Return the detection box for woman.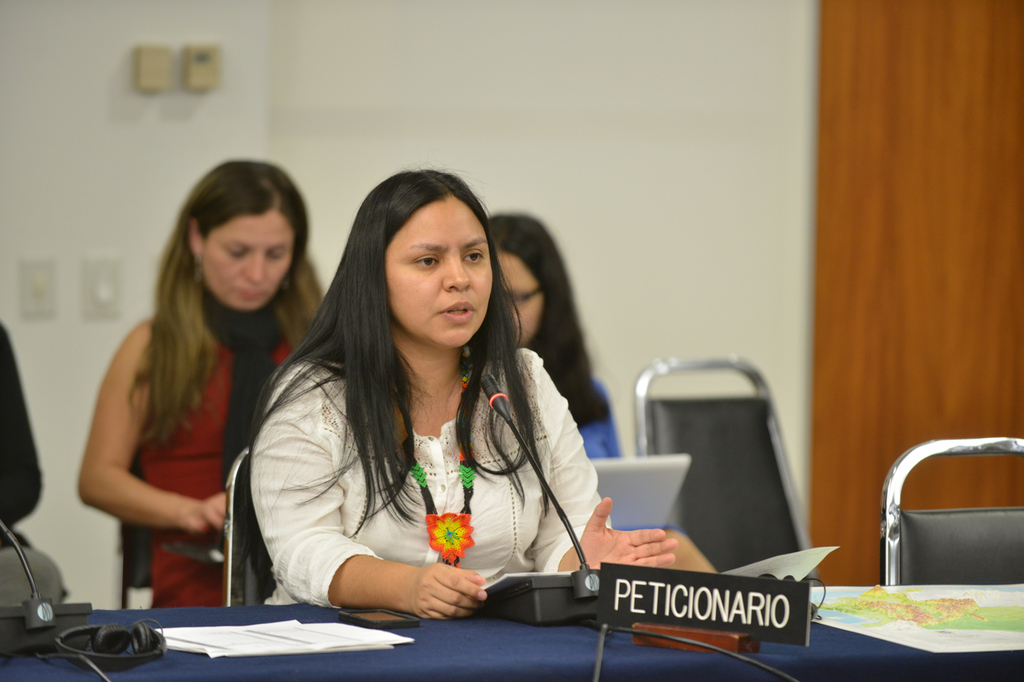
<bbox>78, 152, 327, 615</bbox>.
